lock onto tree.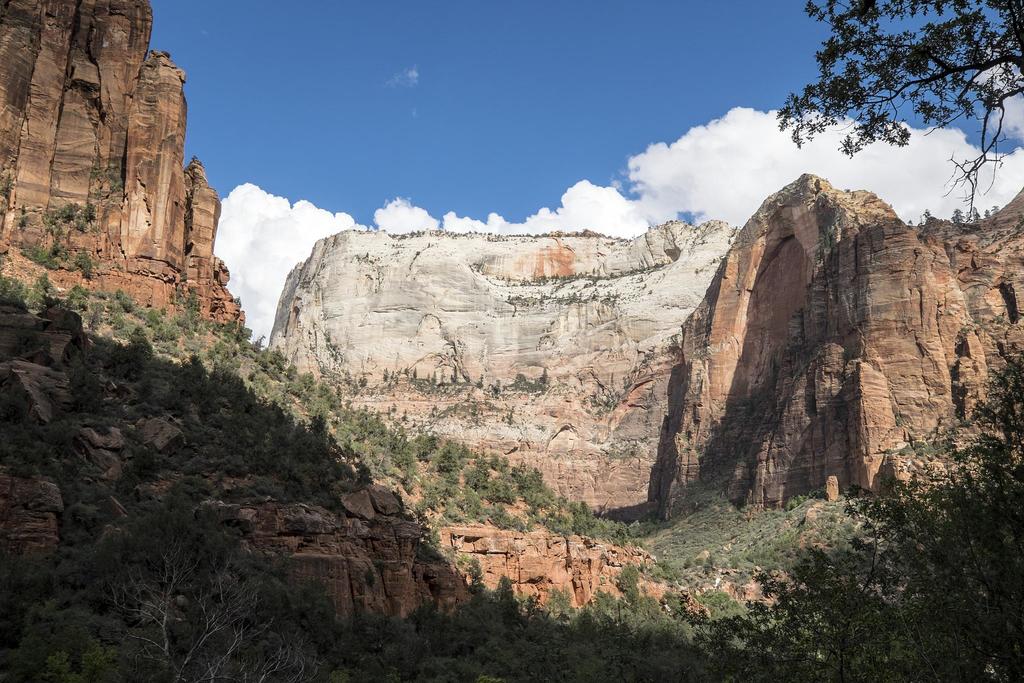
Locked: region(673, 345, 1023, 682).
